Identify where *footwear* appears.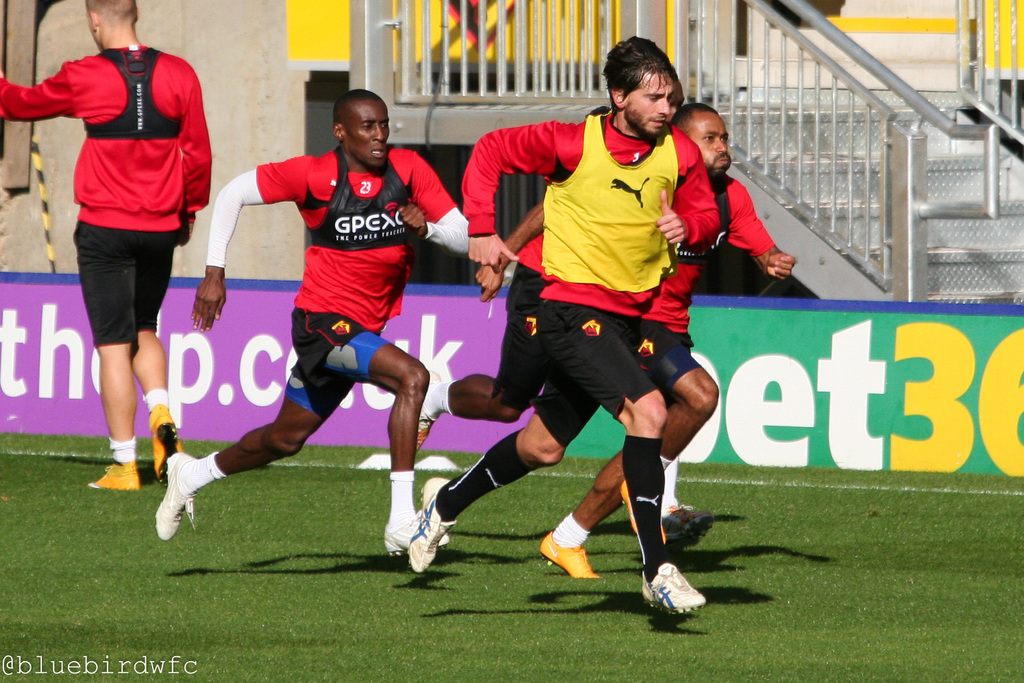
Appears at Rect(381, 520, 409, 561).
